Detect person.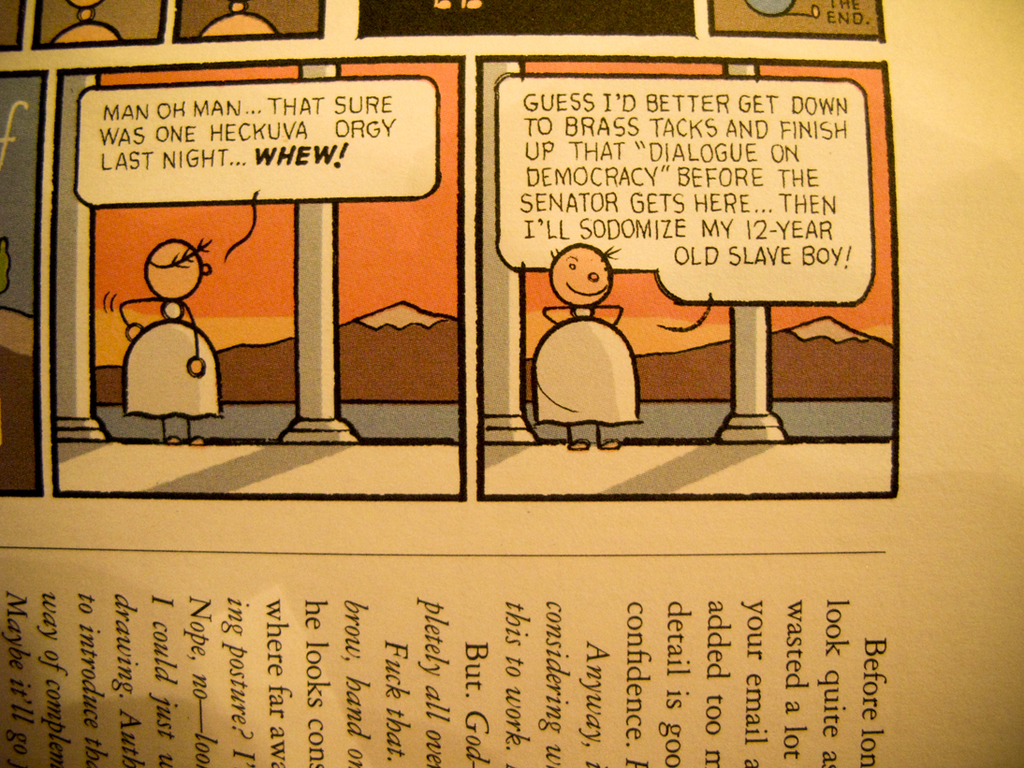
Detected at box(120, 237, 221, 442).
